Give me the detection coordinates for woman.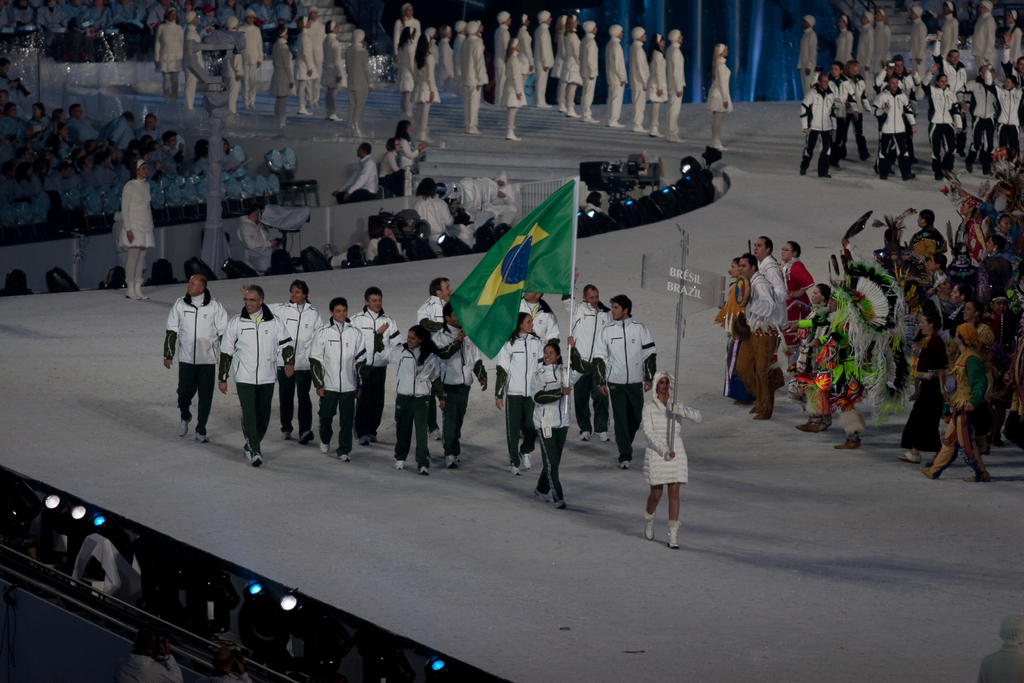
select_region(996, 210, 1012, 243).
